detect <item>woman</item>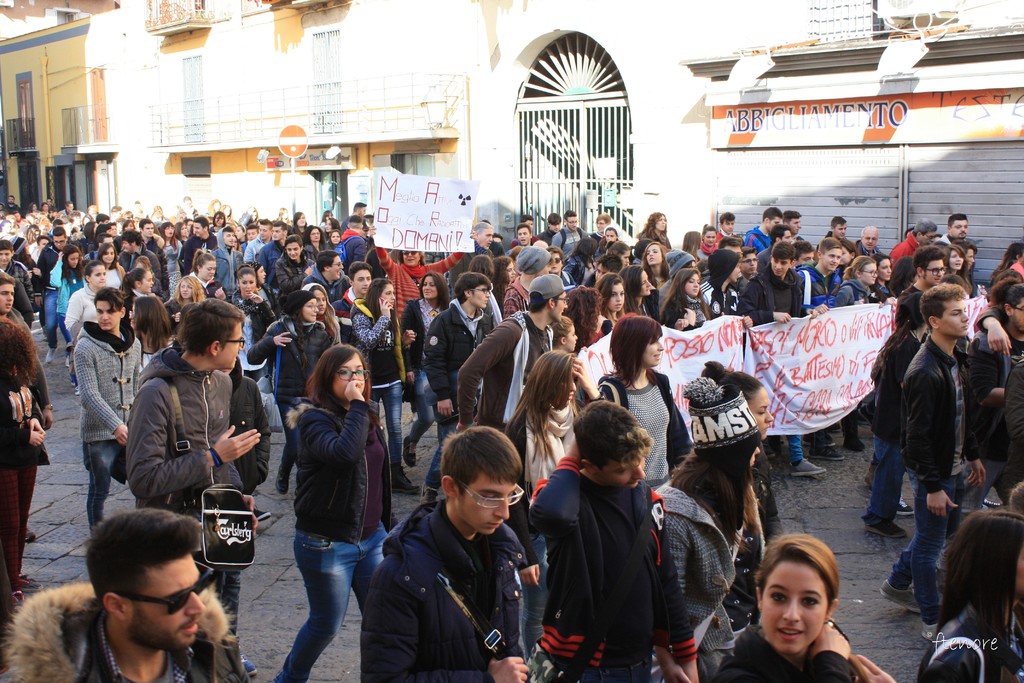
66 263 109 344
